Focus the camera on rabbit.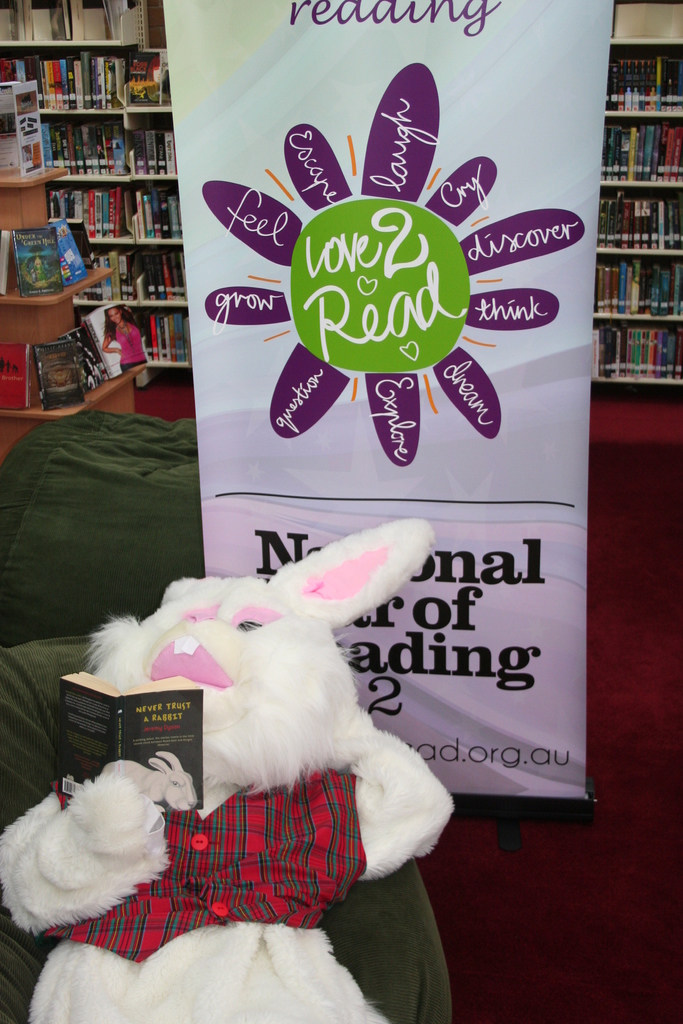
Focus region: box(0, 515, 458, 1023).
